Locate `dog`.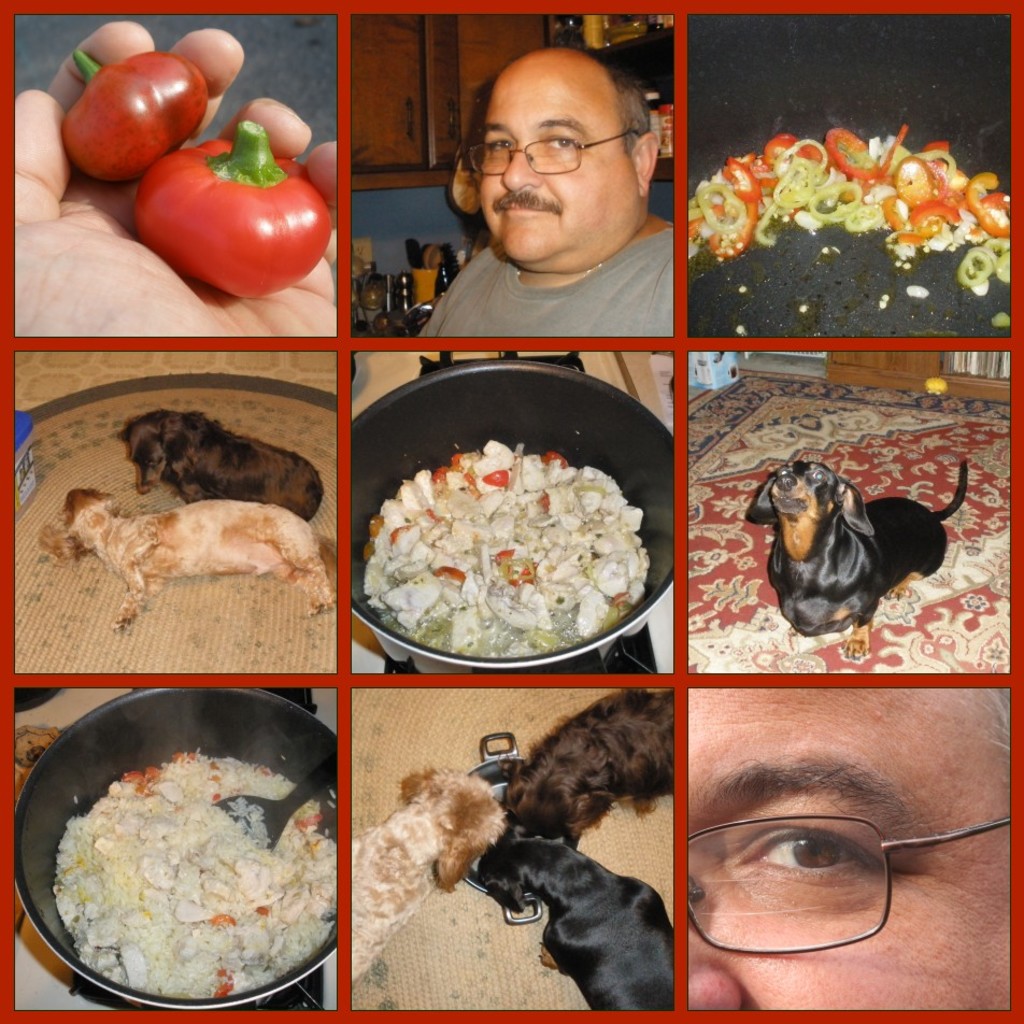
Bounding box: locate(504, 684, 678, 848).
